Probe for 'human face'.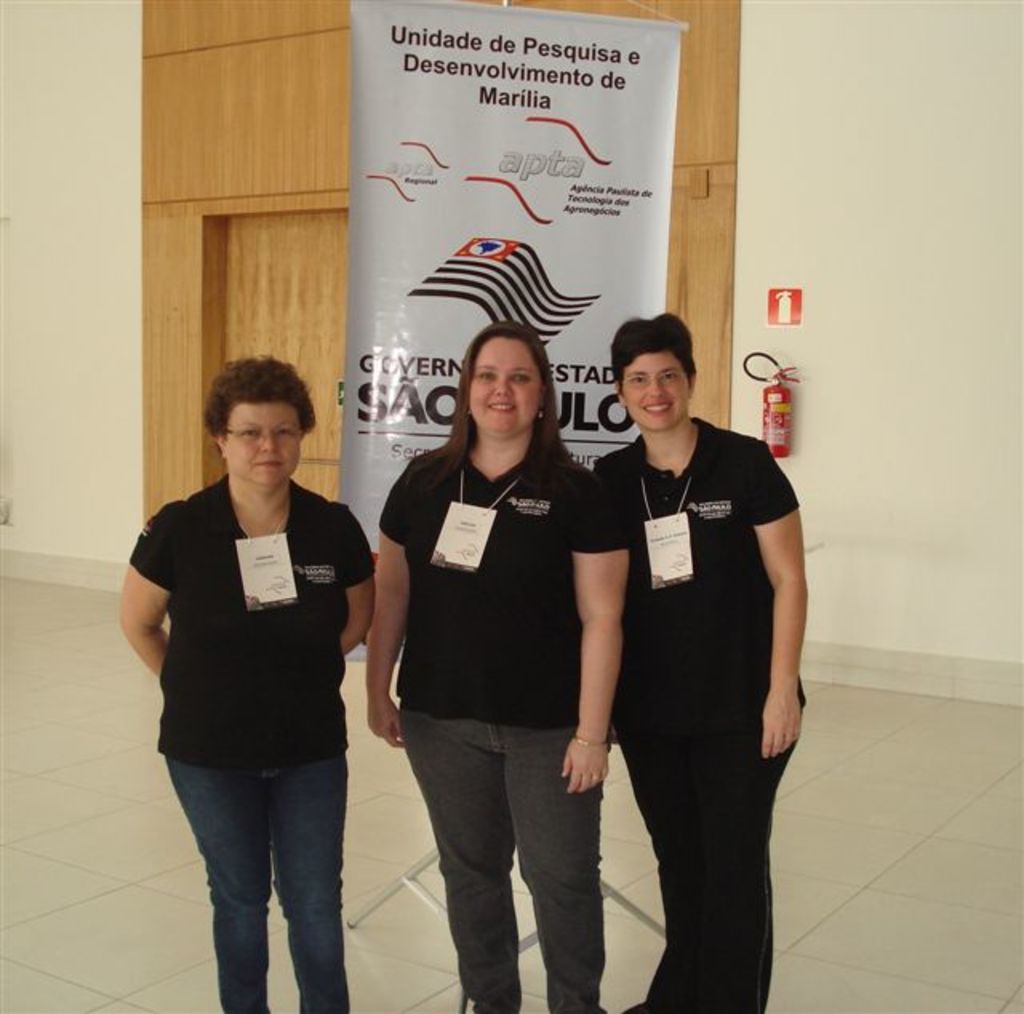
Probe result: 224:405:309:489.
